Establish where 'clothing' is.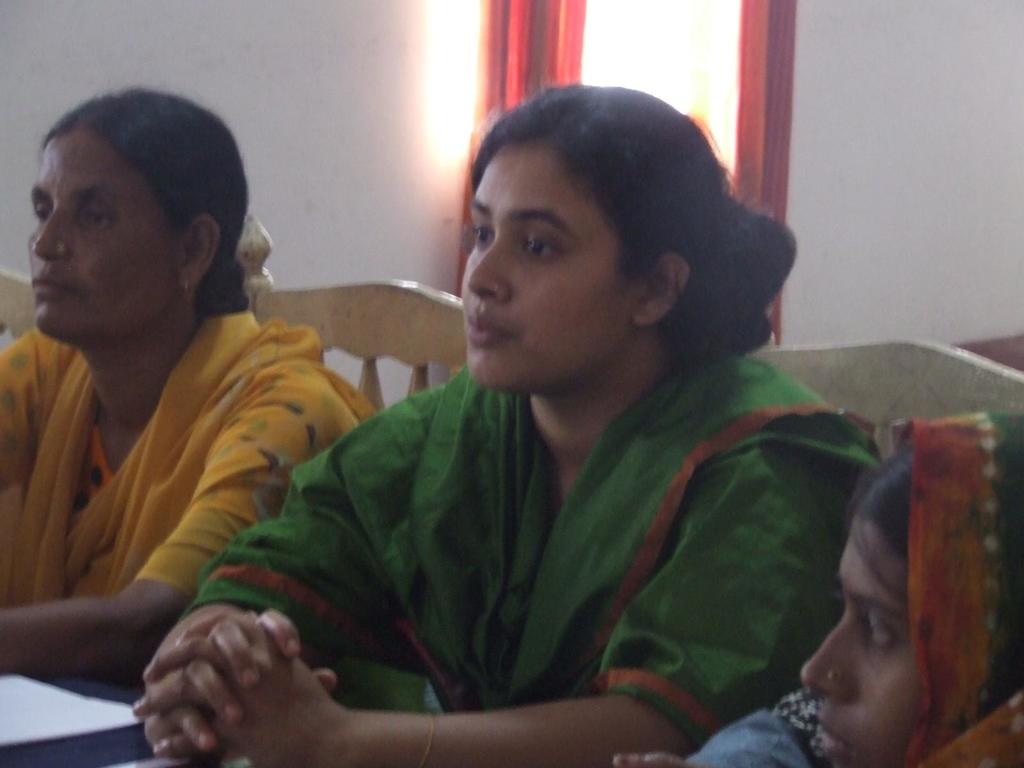
Established at select_region(182, 335, 887, 751).
